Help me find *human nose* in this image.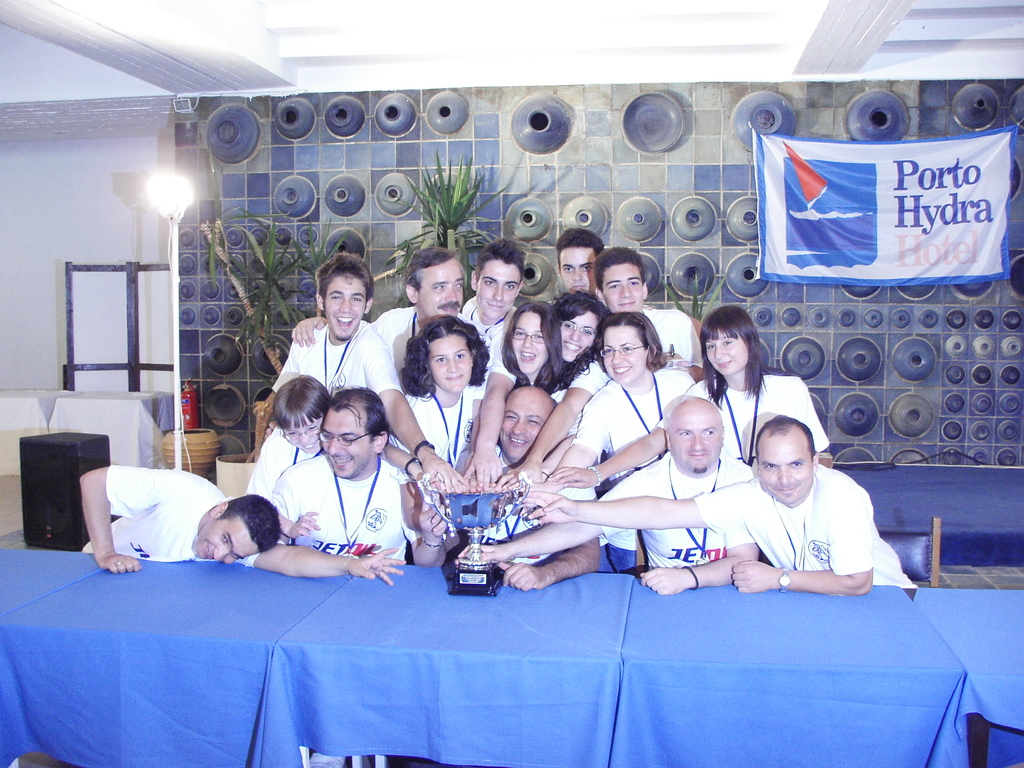
Found it: left=492, top=280, right=504, bottom=299.
